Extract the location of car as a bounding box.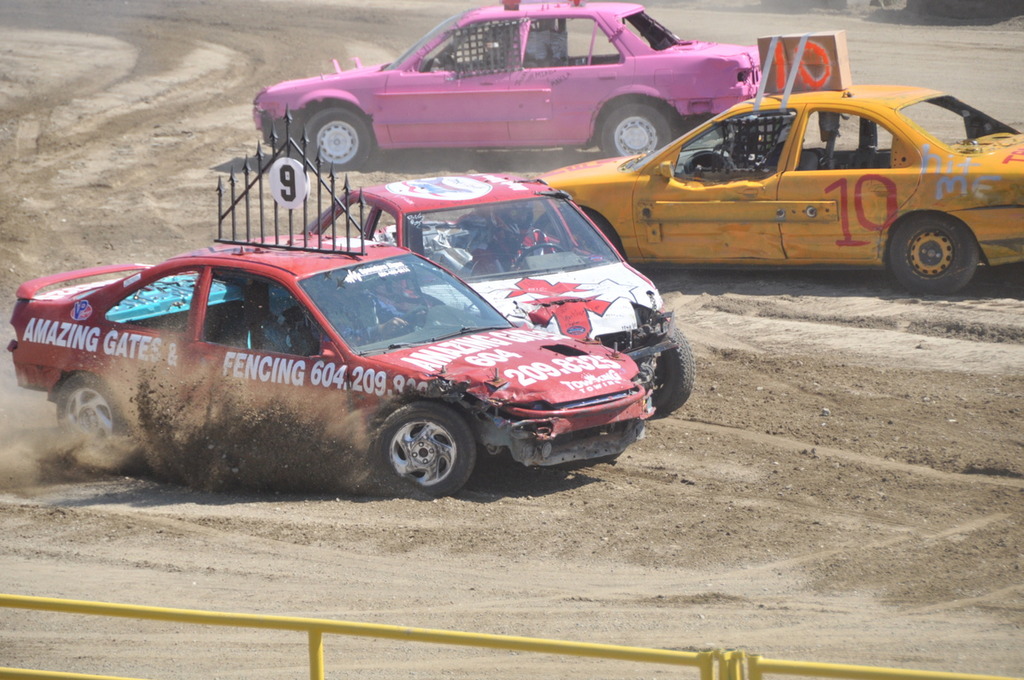
Rect(291, 171, 694, 425).
